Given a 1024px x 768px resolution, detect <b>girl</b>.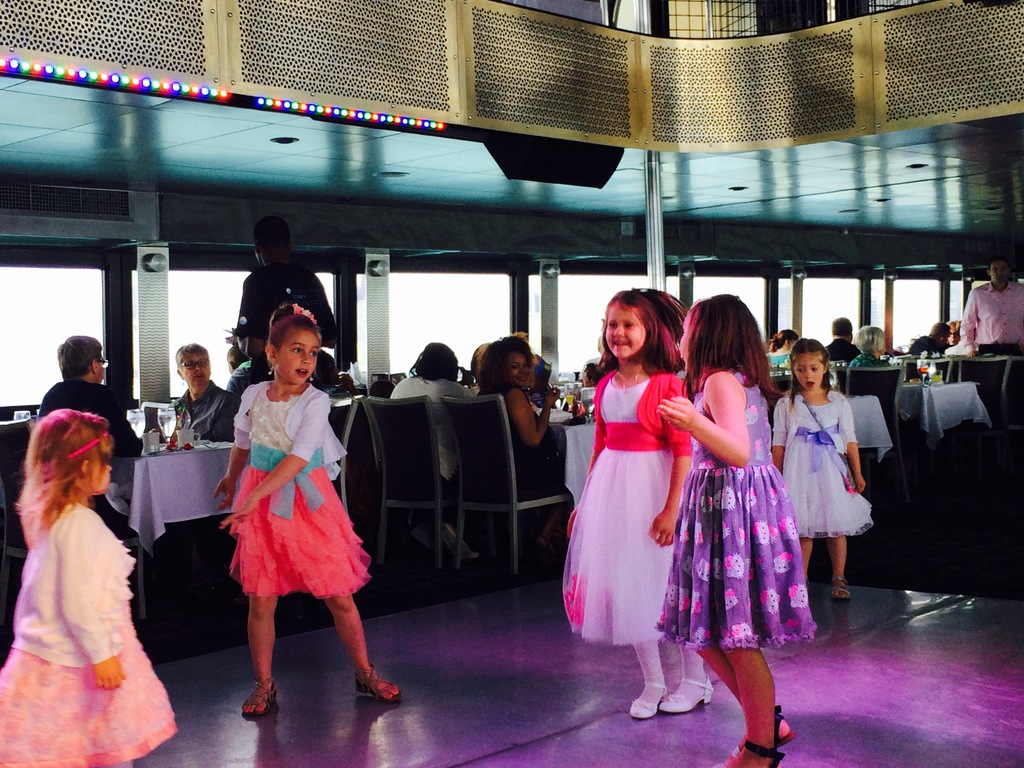
[left=774, top=331, right=879, bottom=609].
